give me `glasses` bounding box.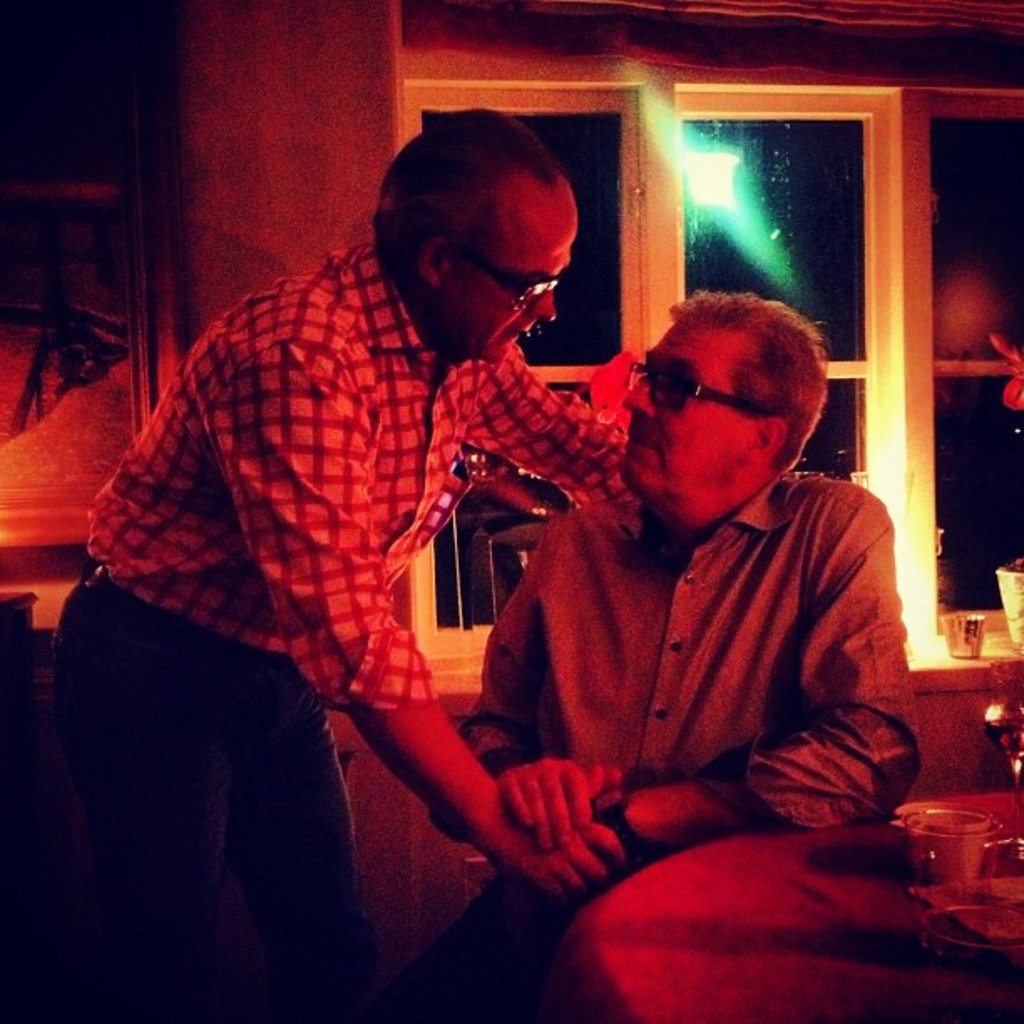
select_region(460, 239, 557, 310).
